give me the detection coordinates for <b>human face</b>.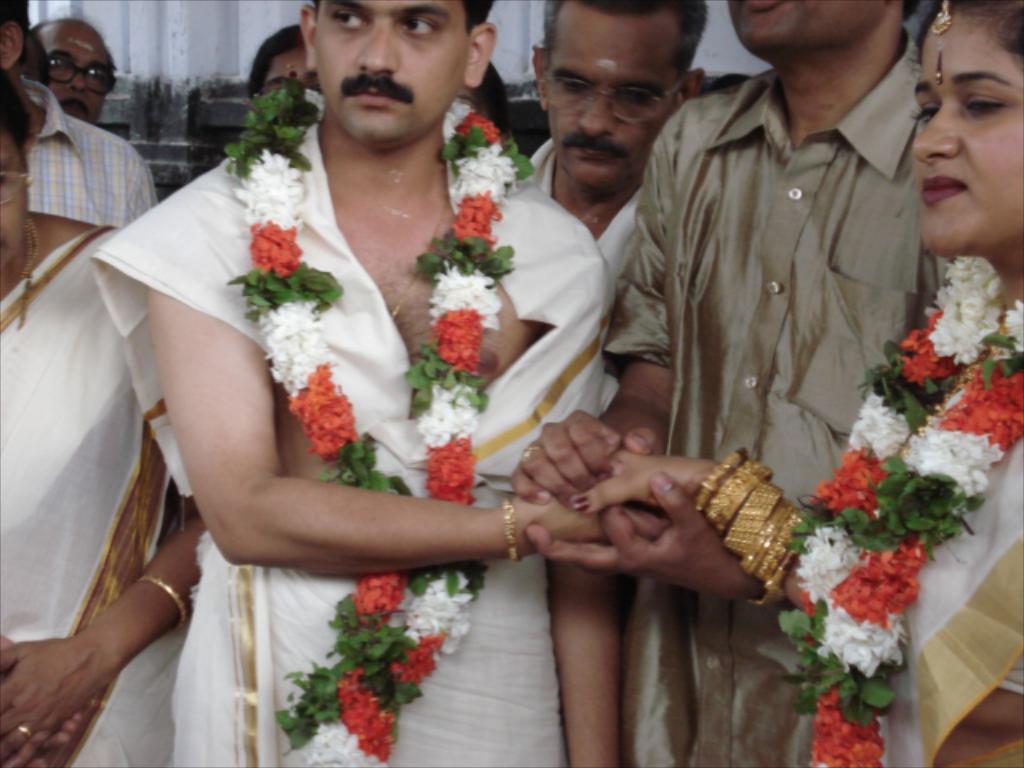
locate(549, 35, 672, 184).
